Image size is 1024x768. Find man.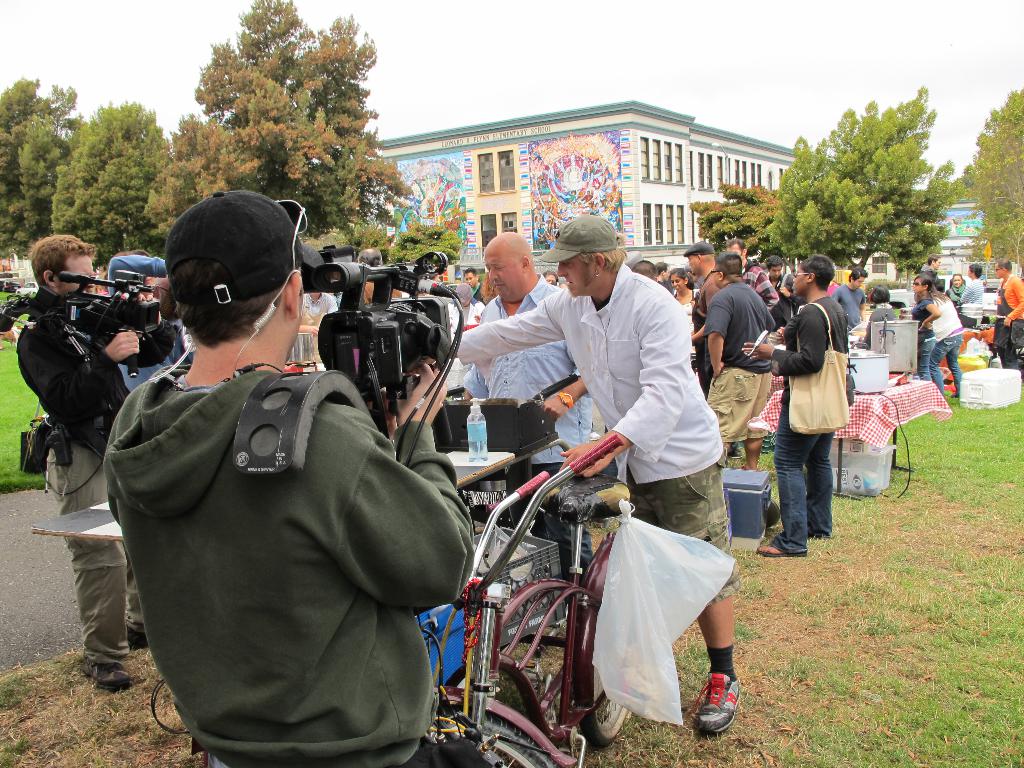
rect(920, 254, 943, 291).
